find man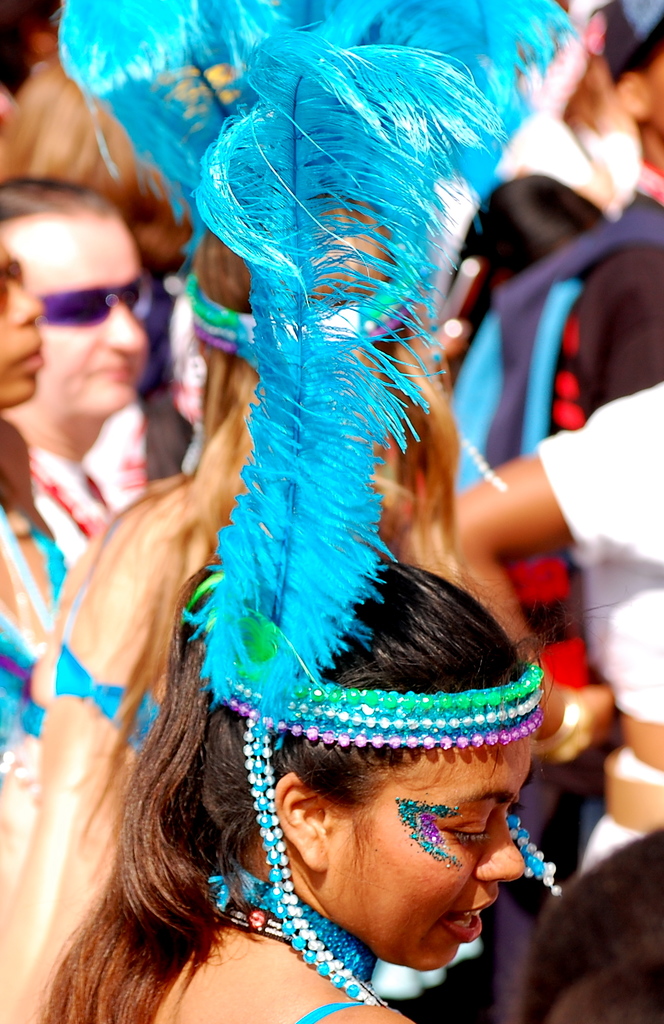
x1=0 y1=154 x2=209 y2=605
